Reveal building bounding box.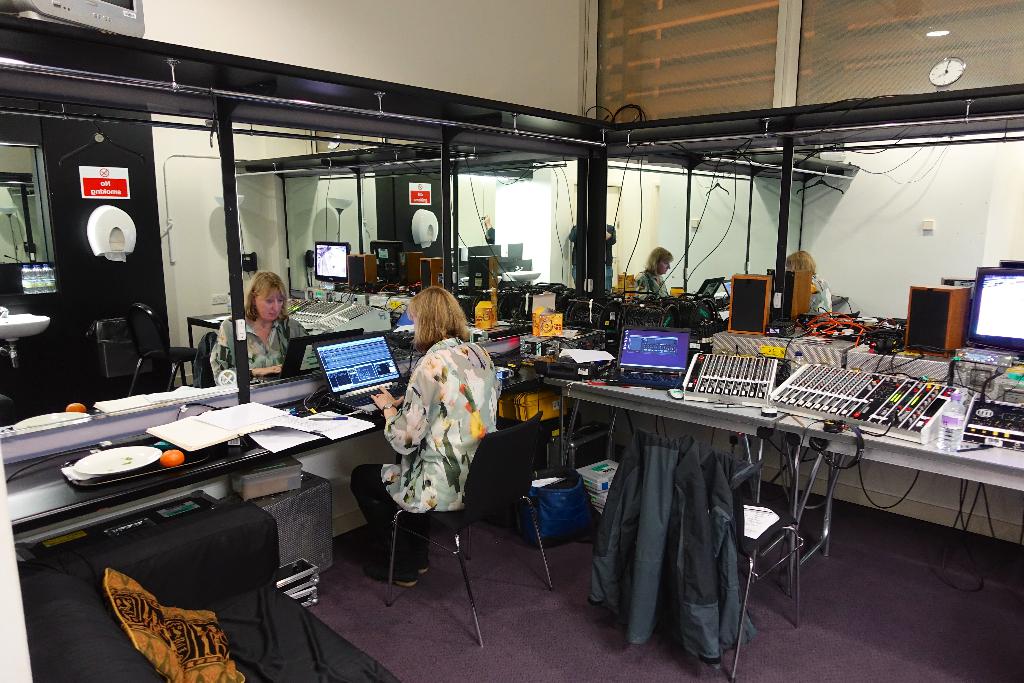
Revealed: (left=0, top=0, right=1023, bottom=682).
